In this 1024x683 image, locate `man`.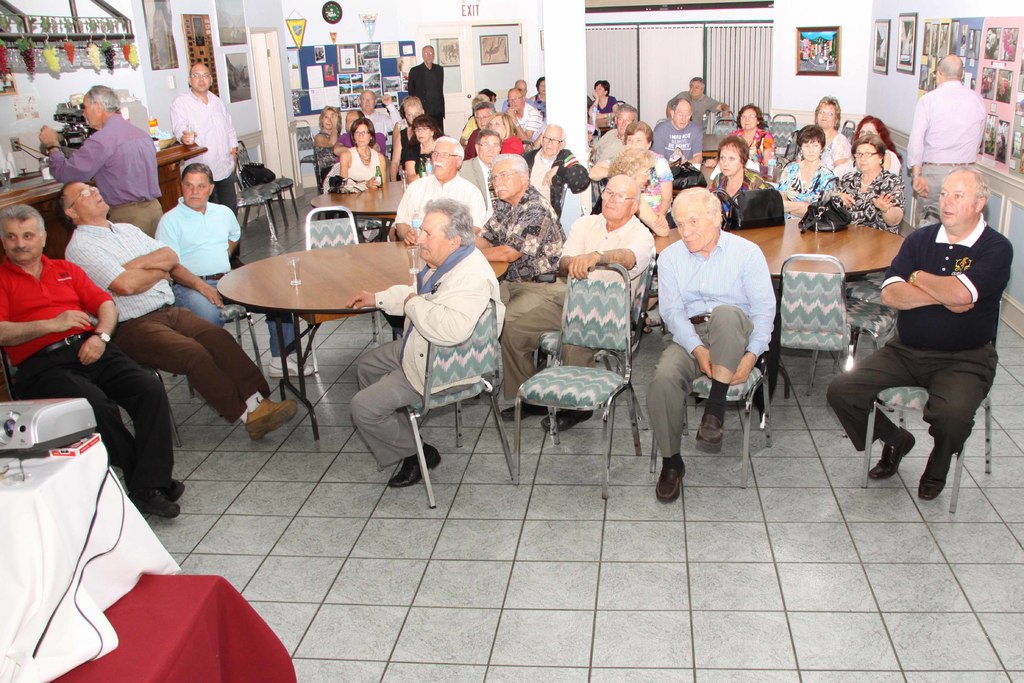
Bounding box: 169, 63, 239, 266.
